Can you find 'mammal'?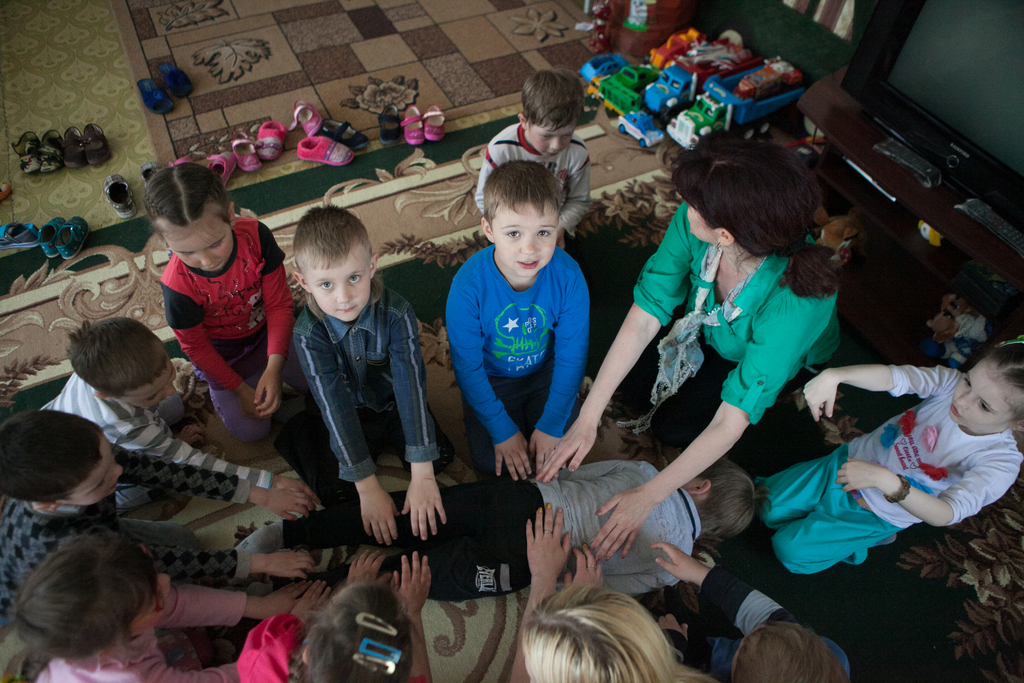
Yes, bounding box: 767,324,1018,585.
